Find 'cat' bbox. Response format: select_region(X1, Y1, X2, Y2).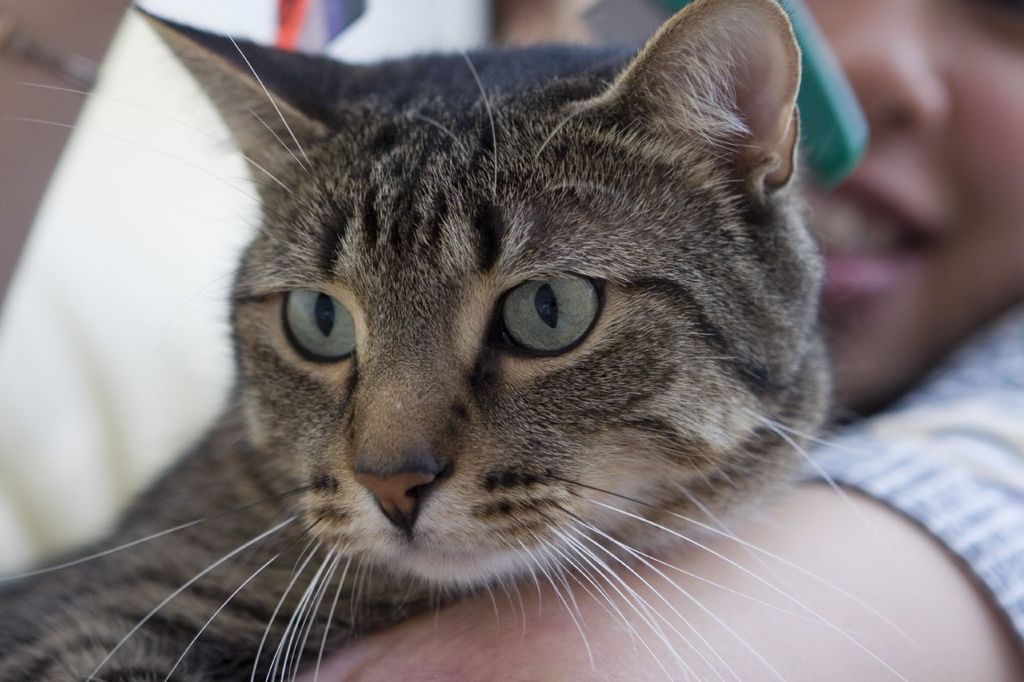
select_region(0, 0, 918, 681).
